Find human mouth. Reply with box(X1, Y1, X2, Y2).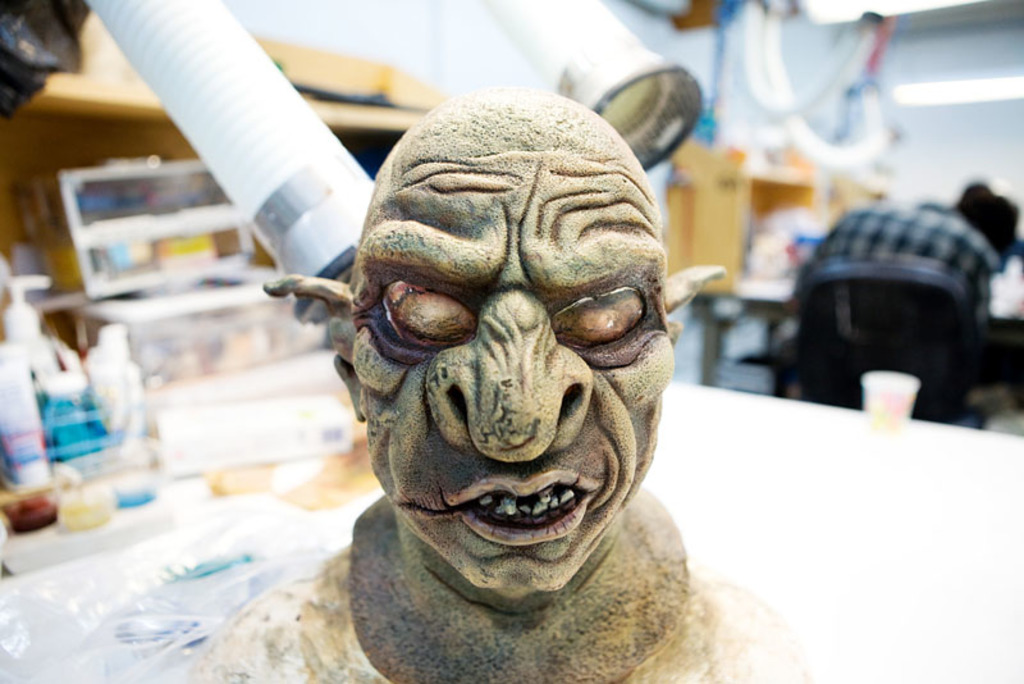
box(435, 462, 603, 552).
